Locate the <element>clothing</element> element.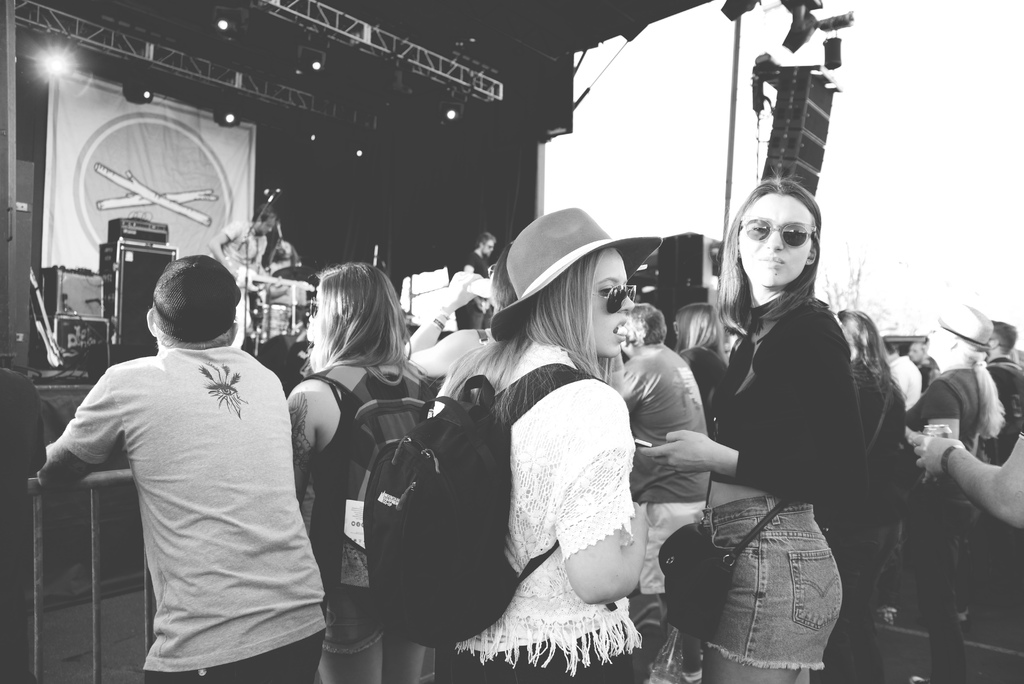
Element bbox: [325,368,430,683].
